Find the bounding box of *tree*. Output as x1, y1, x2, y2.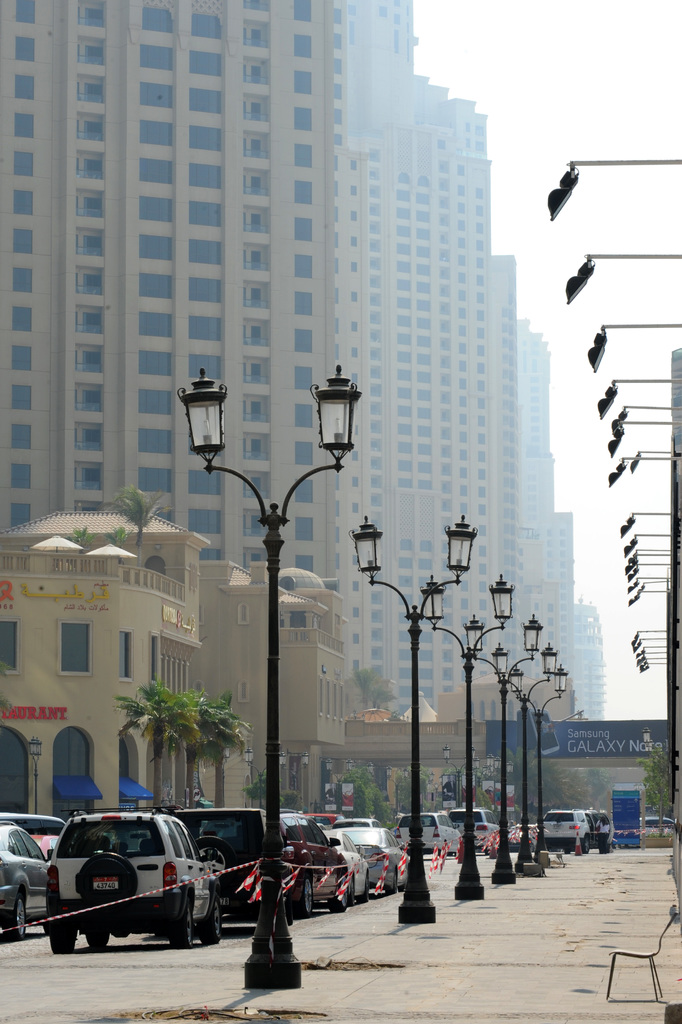
237, 764, 278, 821.
